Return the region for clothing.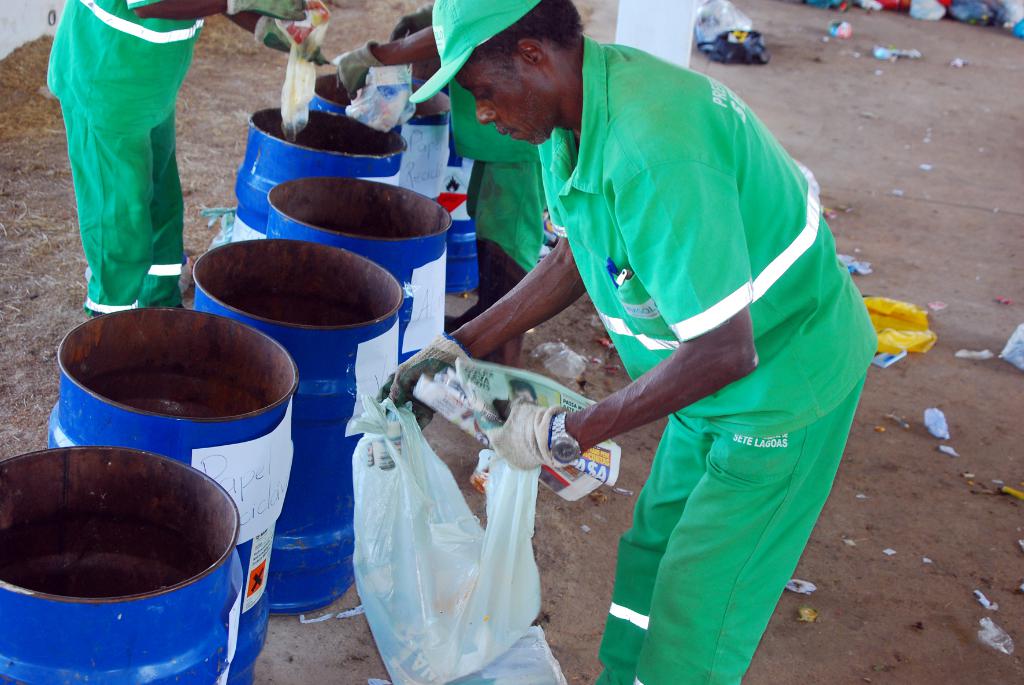
box(540, 32, 876, 684).
